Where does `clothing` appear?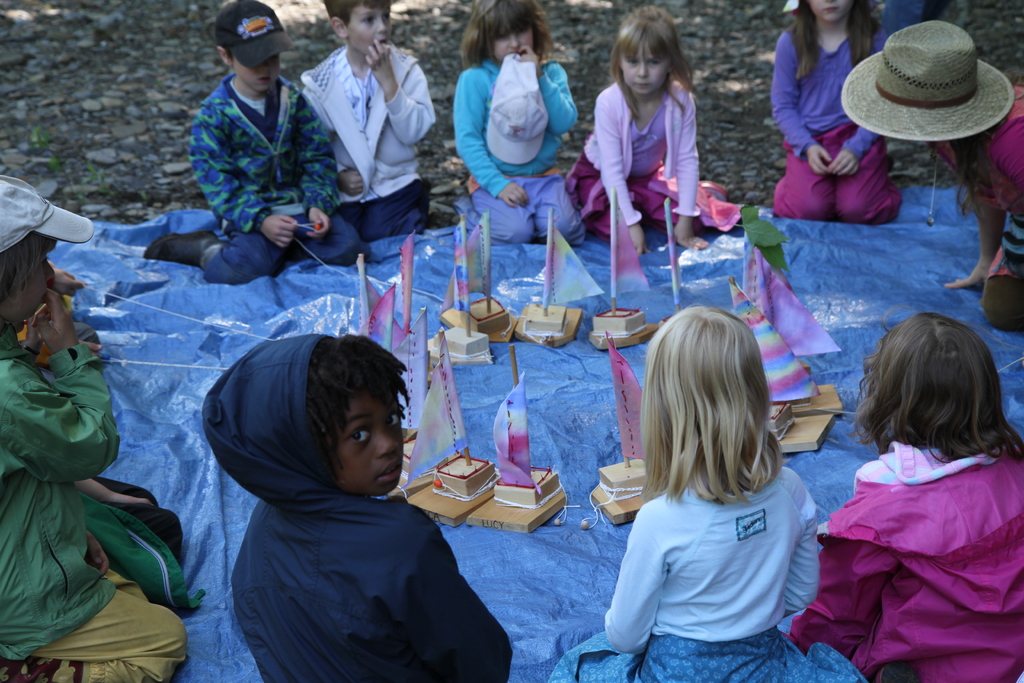
Appears at rect(777, 435, 1023, 682).
